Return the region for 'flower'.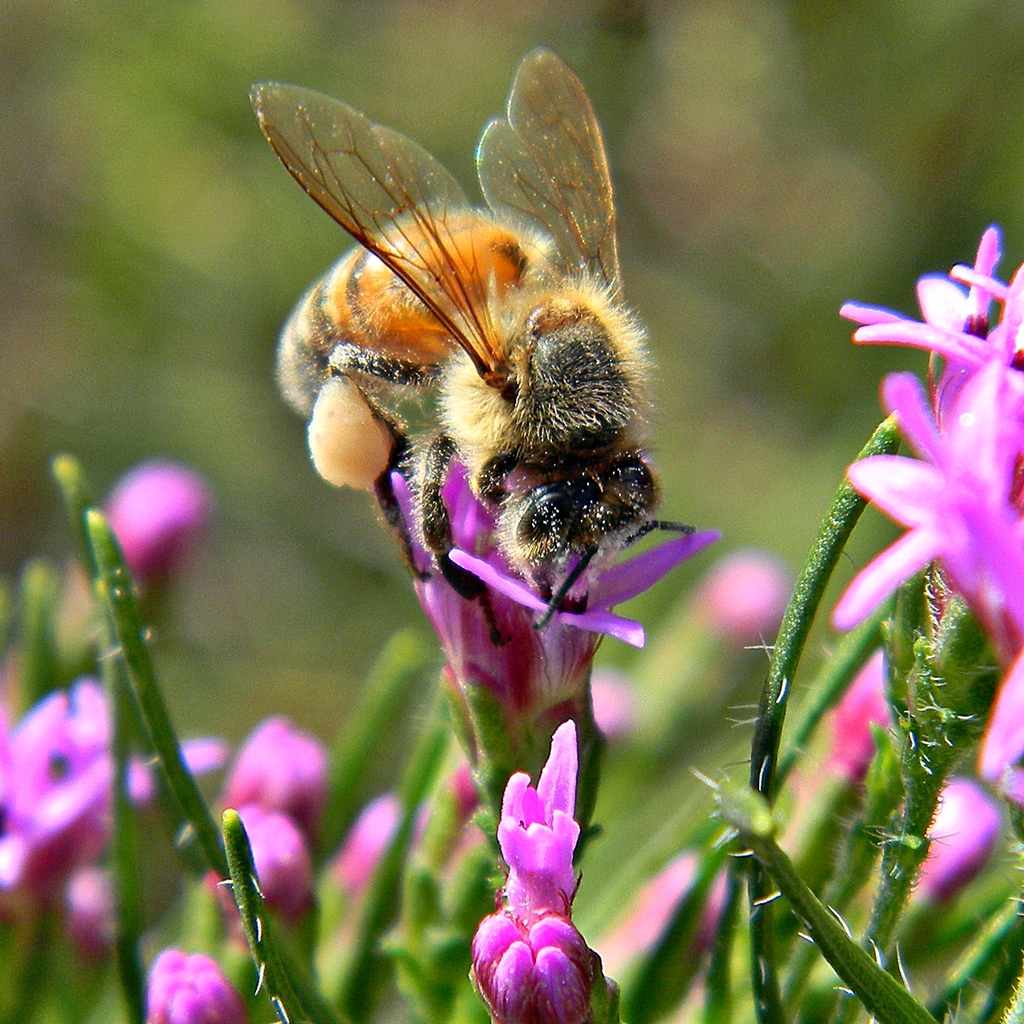
crop(218, 807, 307, 962).
